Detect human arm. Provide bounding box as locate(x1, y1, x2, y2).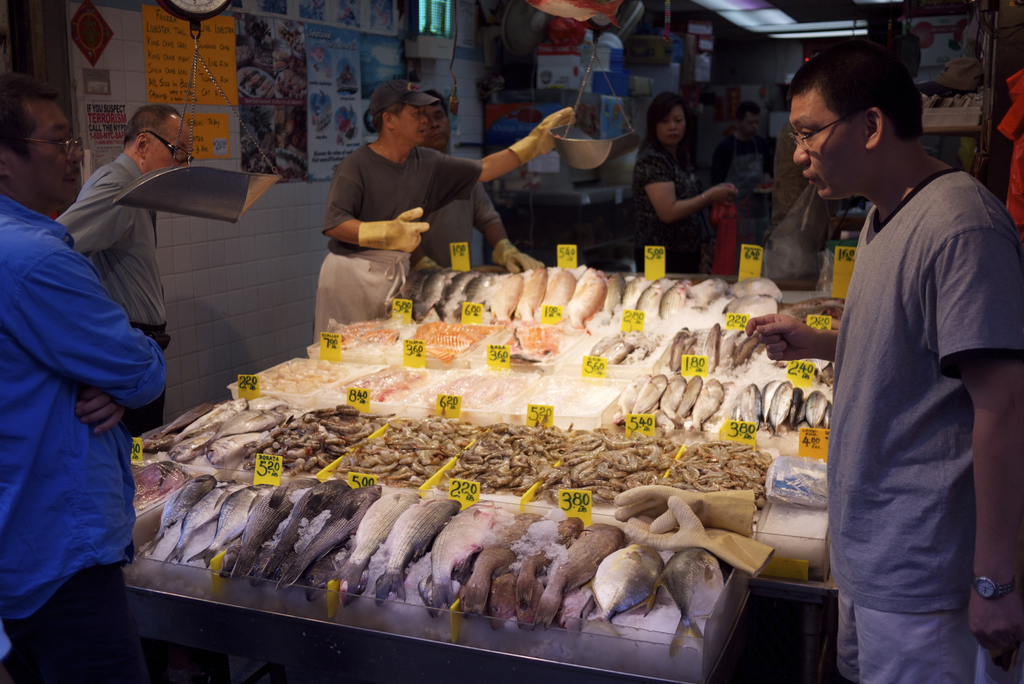
locate(643, 151, 737, 238).
